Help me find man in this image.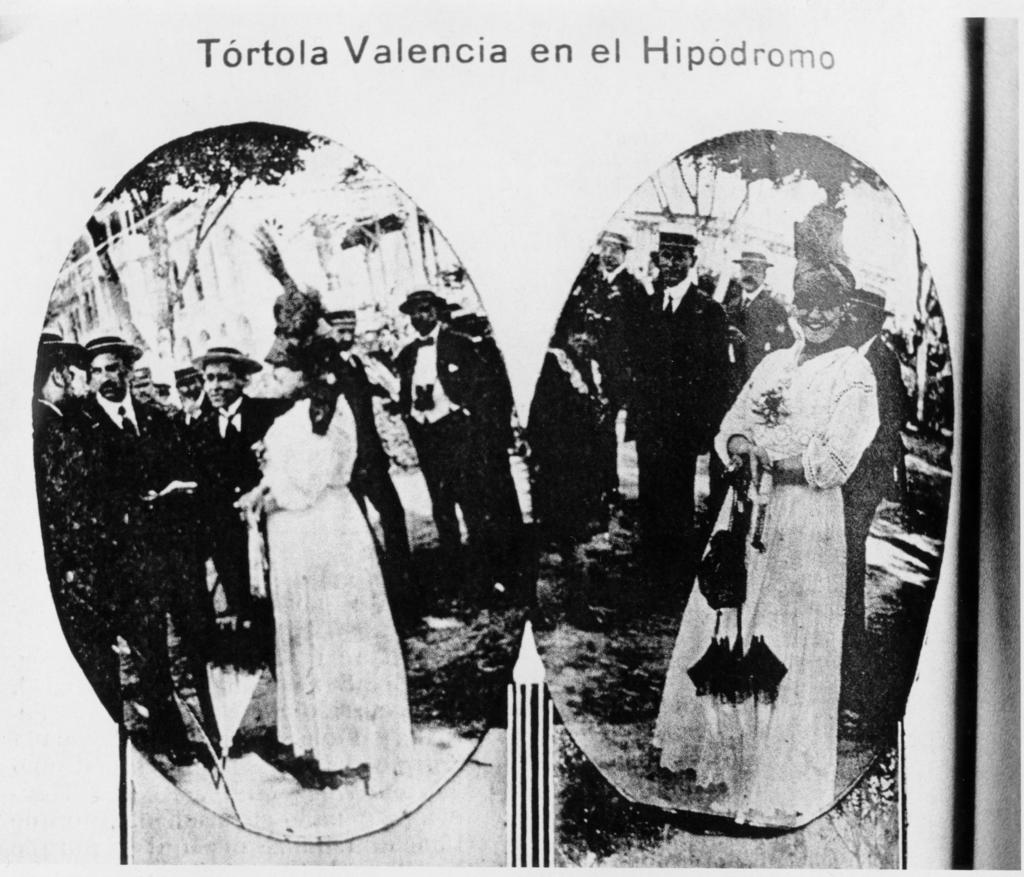
Found it: select_region(622, 222, 732, 612).
